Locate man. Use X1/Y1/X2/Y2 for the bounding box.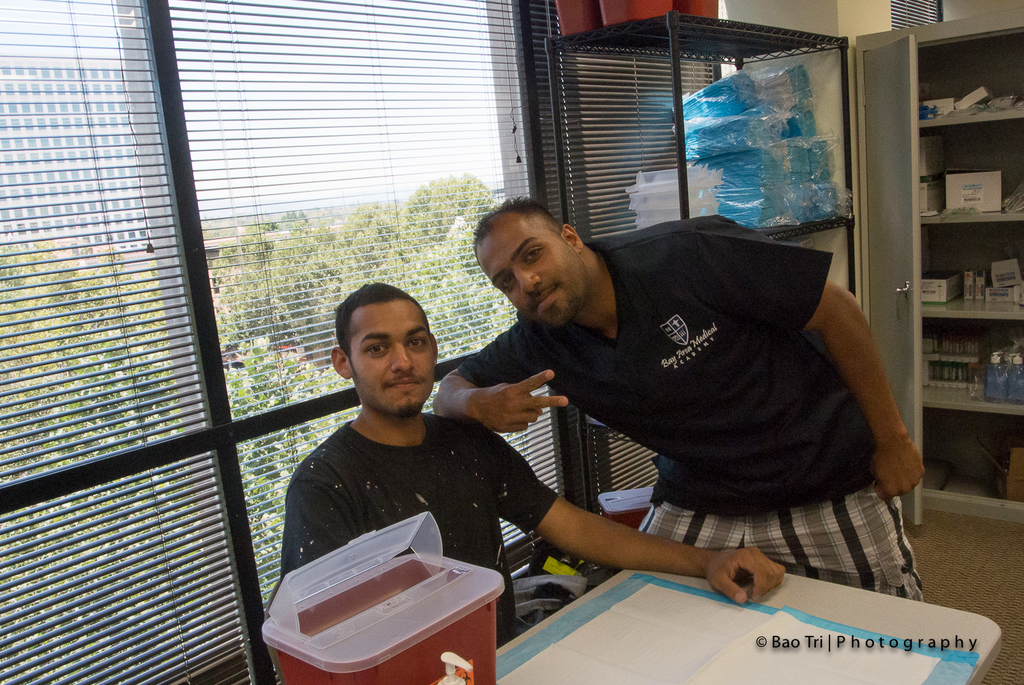
431/192/928/604.
